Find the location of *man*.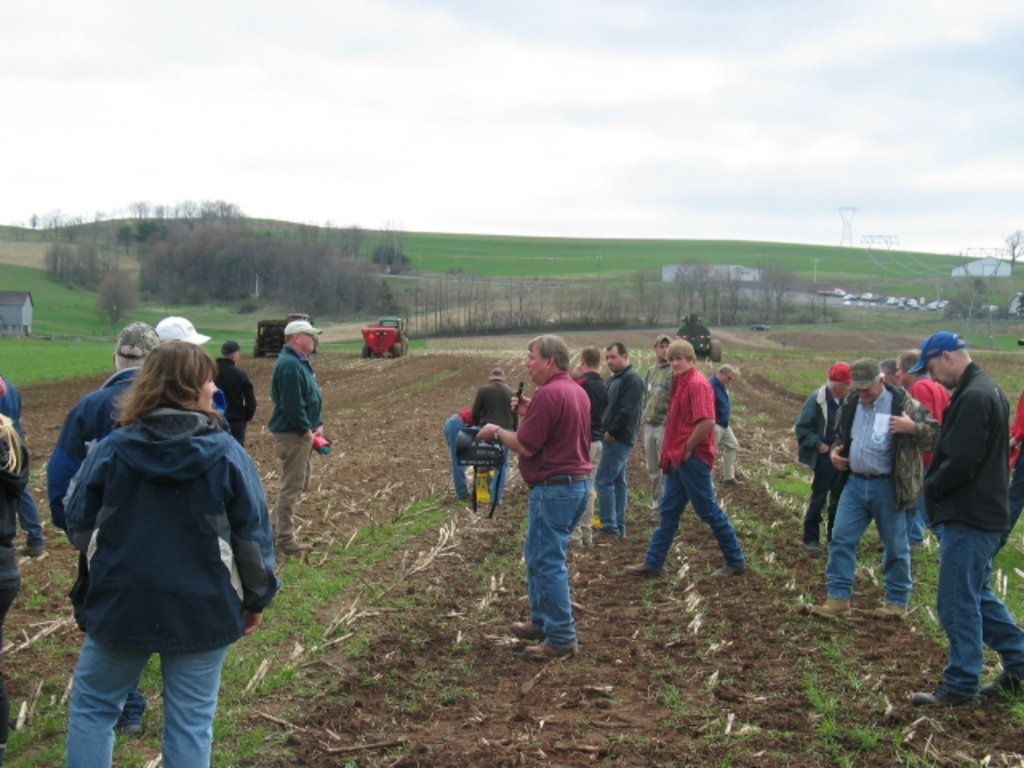
Location: 472 365 515 504.
